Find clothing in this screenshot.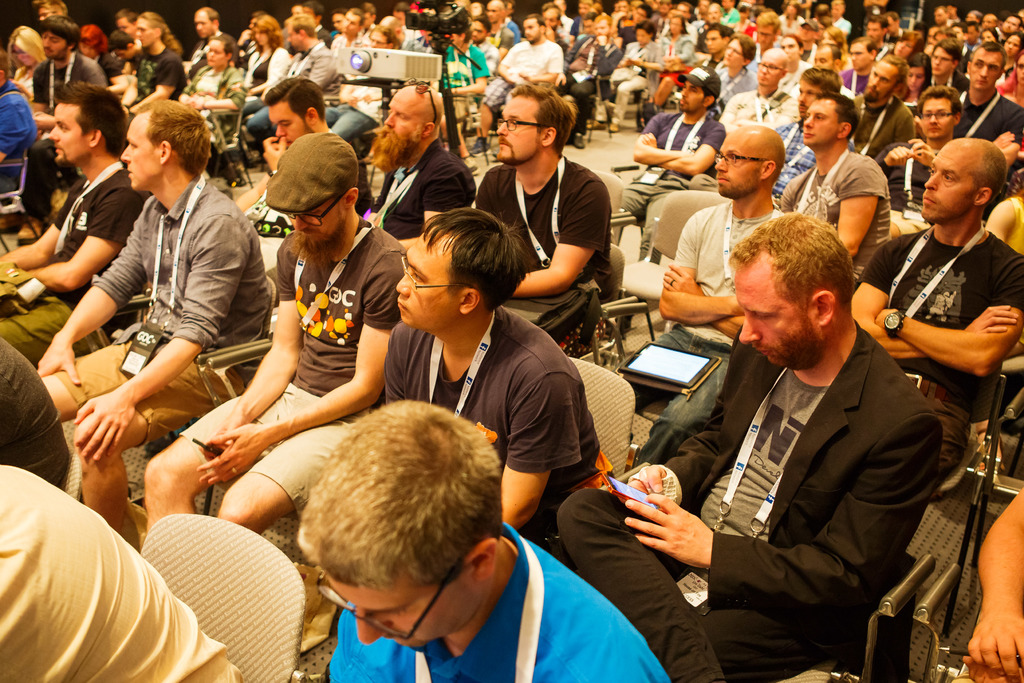
The bounding box for clothing is detection(502, 21, 523, 40).
